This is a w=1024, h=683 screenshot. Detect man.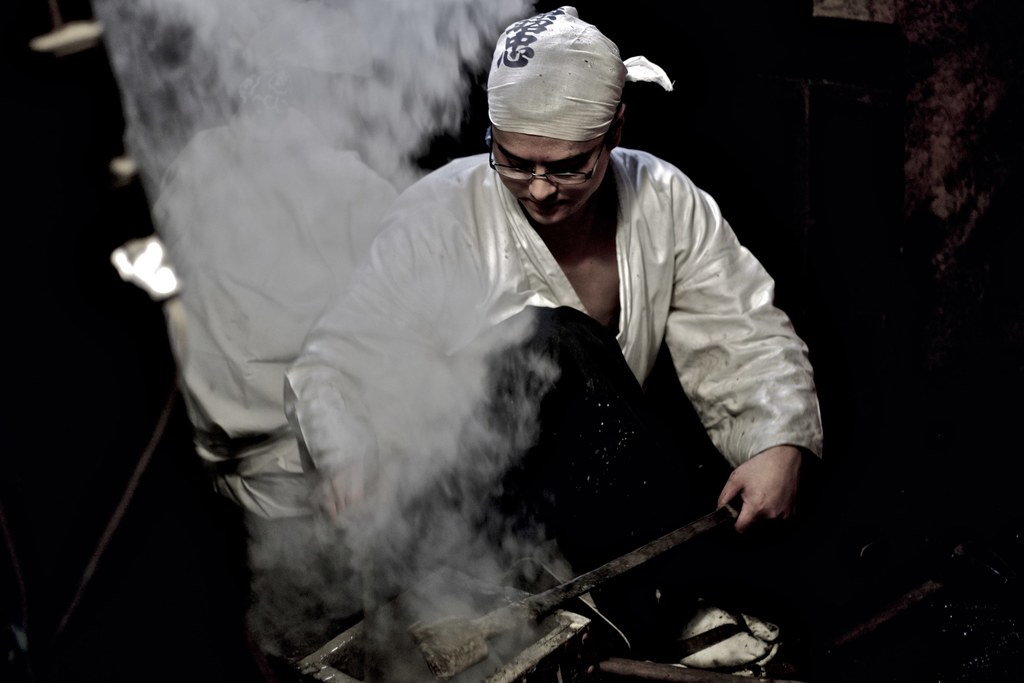
detection(152, 27, 400, 589).
